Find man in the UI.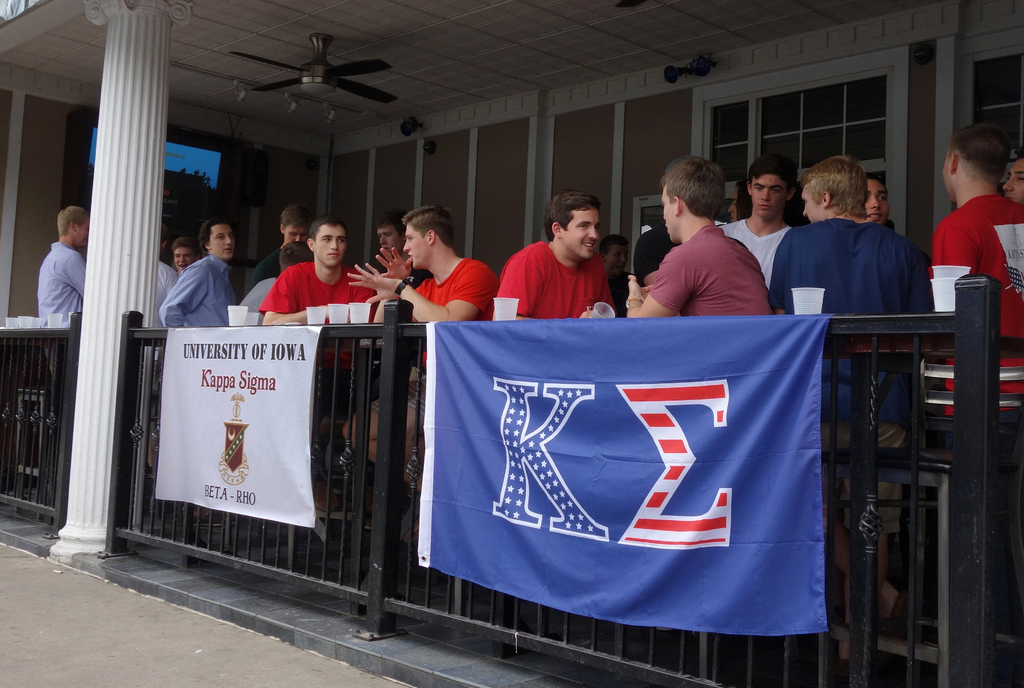
UI element at (left=257, top=216, right=387, bottom=513).
